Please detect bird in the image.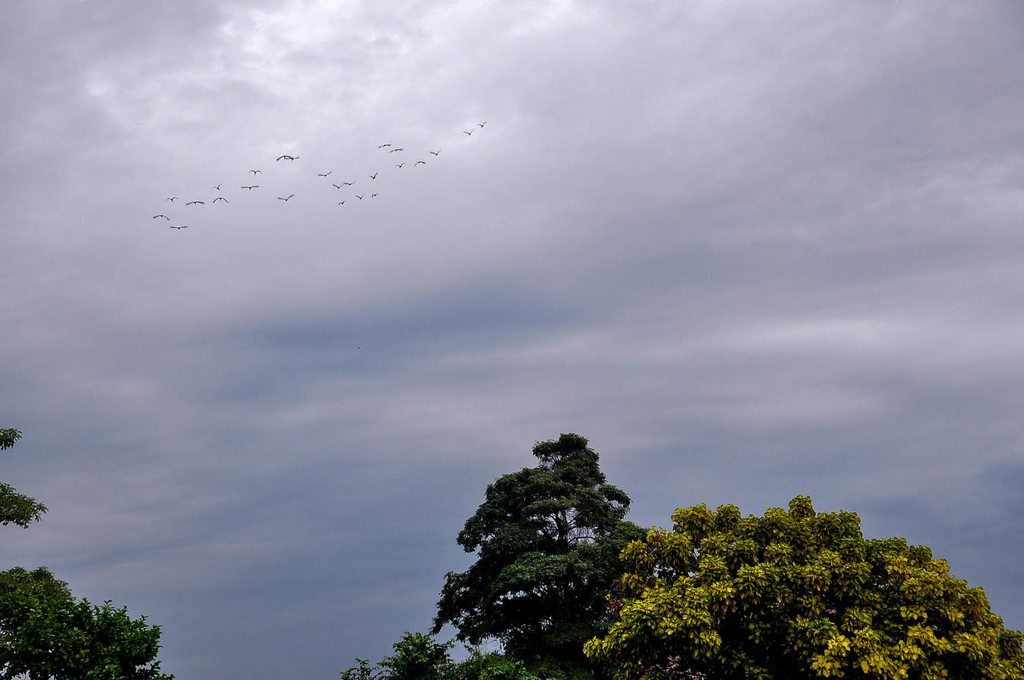
crop(390, 157, 408, 173).
